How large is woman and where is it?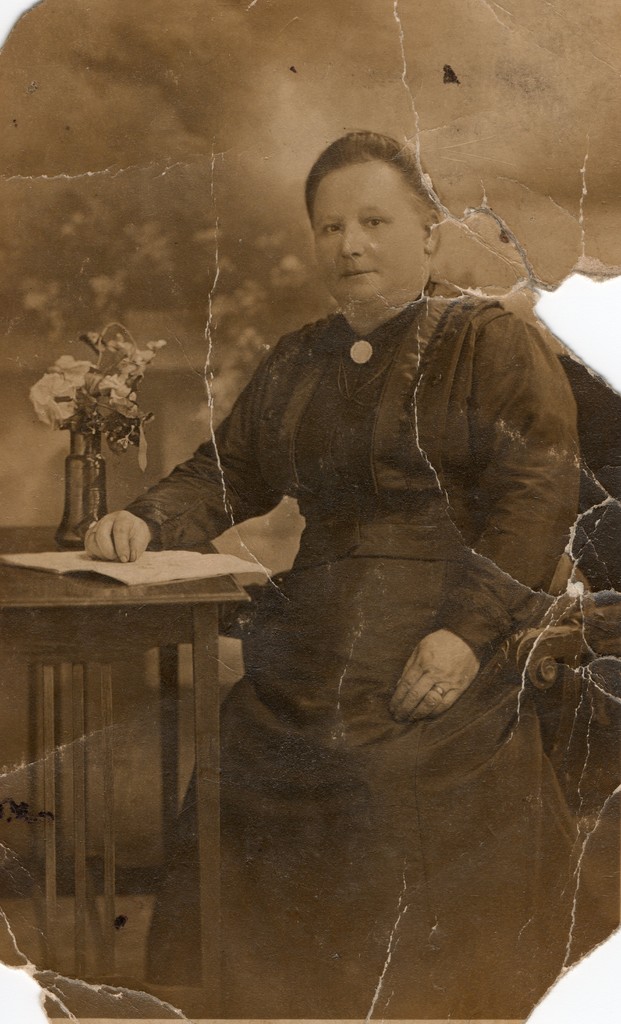
Bounding box: 82,112,583,1023.
